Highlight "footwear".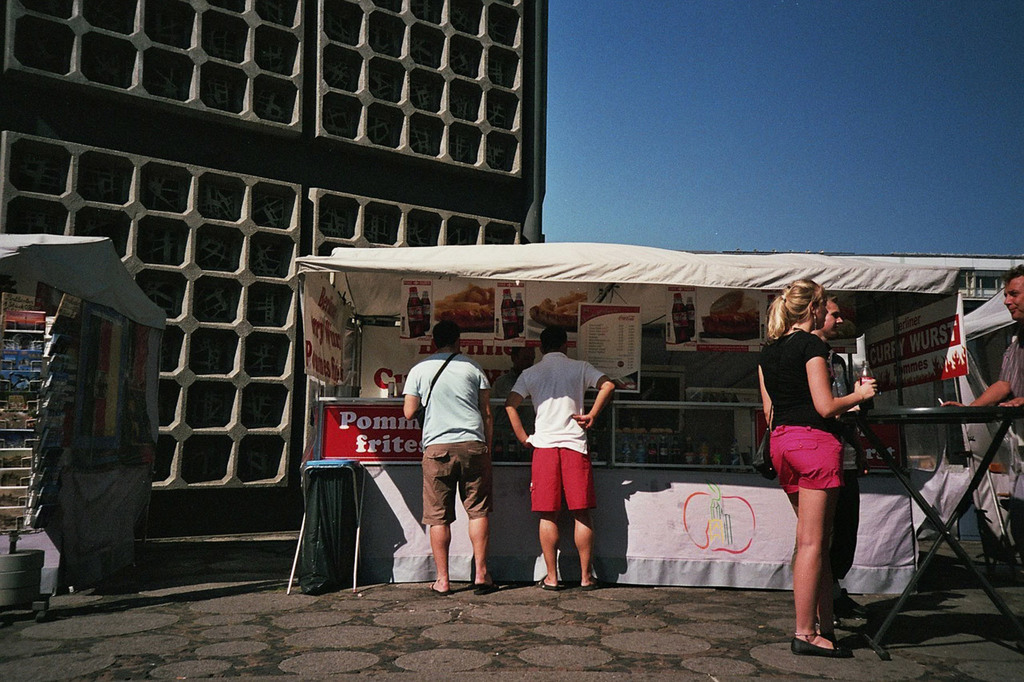
Highlighted region: 430 577 454 593.
